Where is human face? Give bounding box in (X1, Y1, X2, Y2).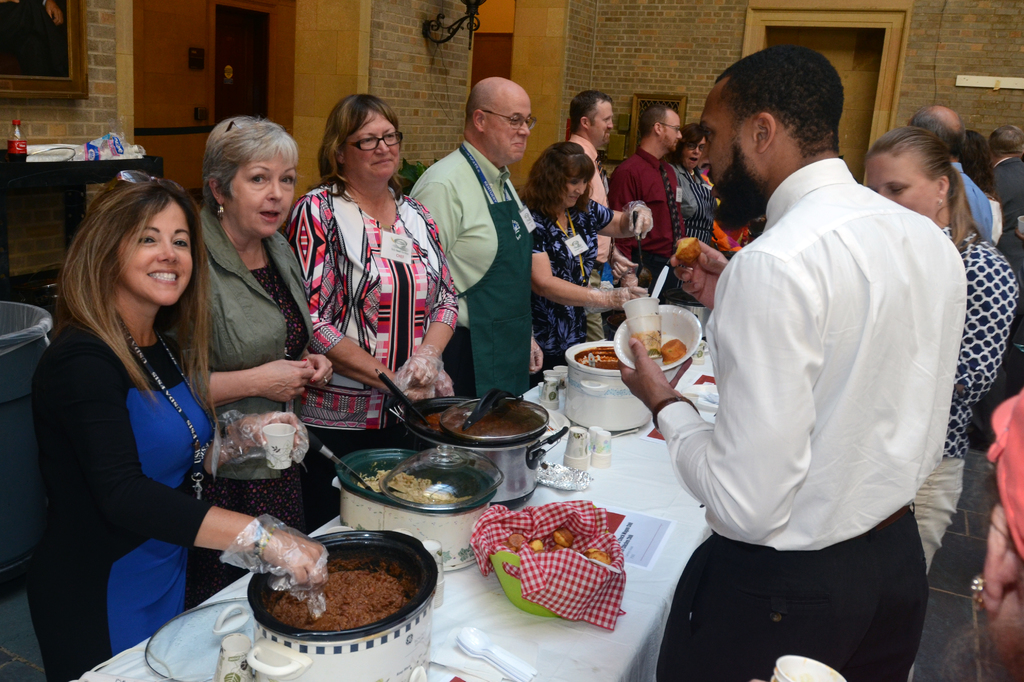
(118, 199, 192, 310).
